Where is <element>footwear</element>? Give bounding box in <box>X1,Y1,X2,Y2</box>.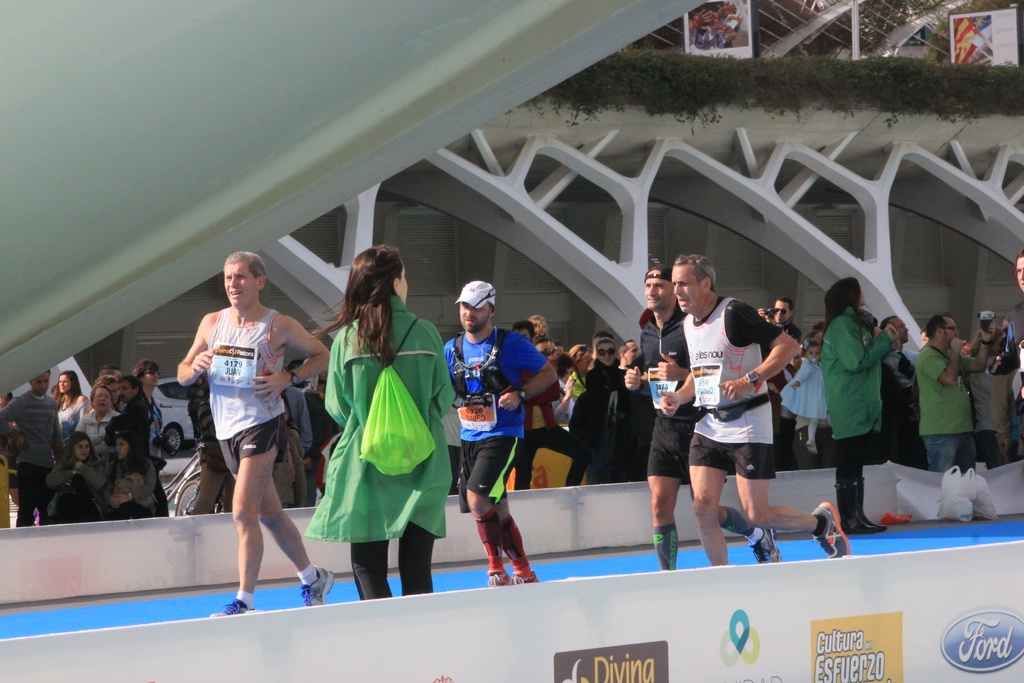
<box>748,528,783,565</box>.
